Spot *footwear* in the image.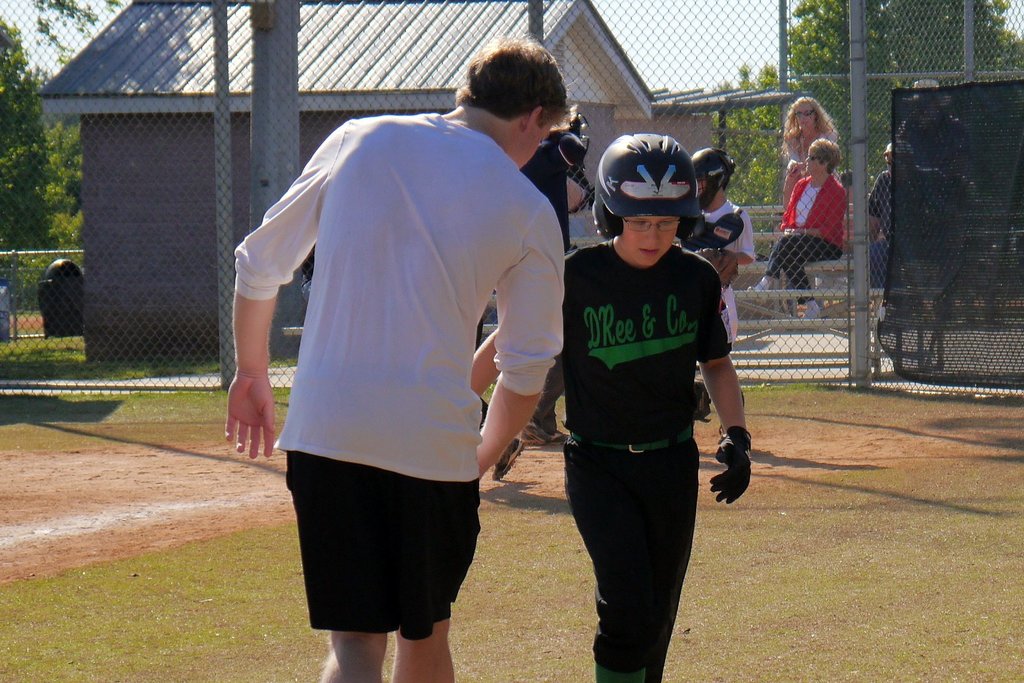
*footwear* found at l=492, t=437, r=527, b=481.
